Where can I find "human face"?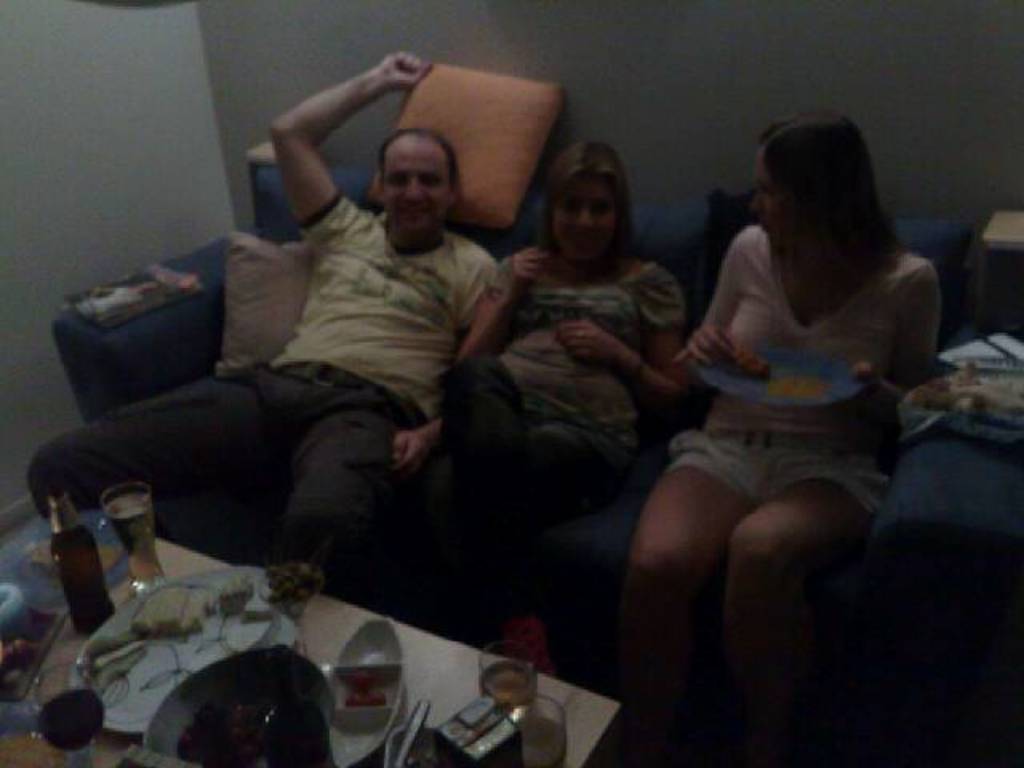
You can find it at <box>552,178,624,266</box>.
